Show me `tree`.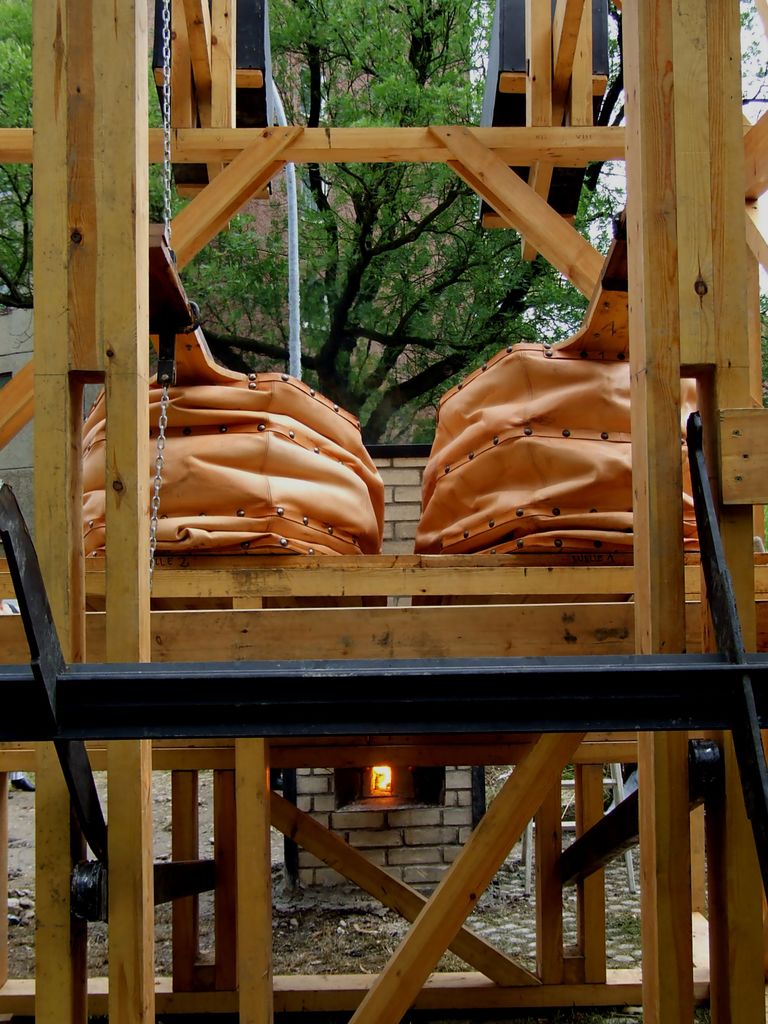
`tree` is here: bbox=(274, 0, 619, 432).
